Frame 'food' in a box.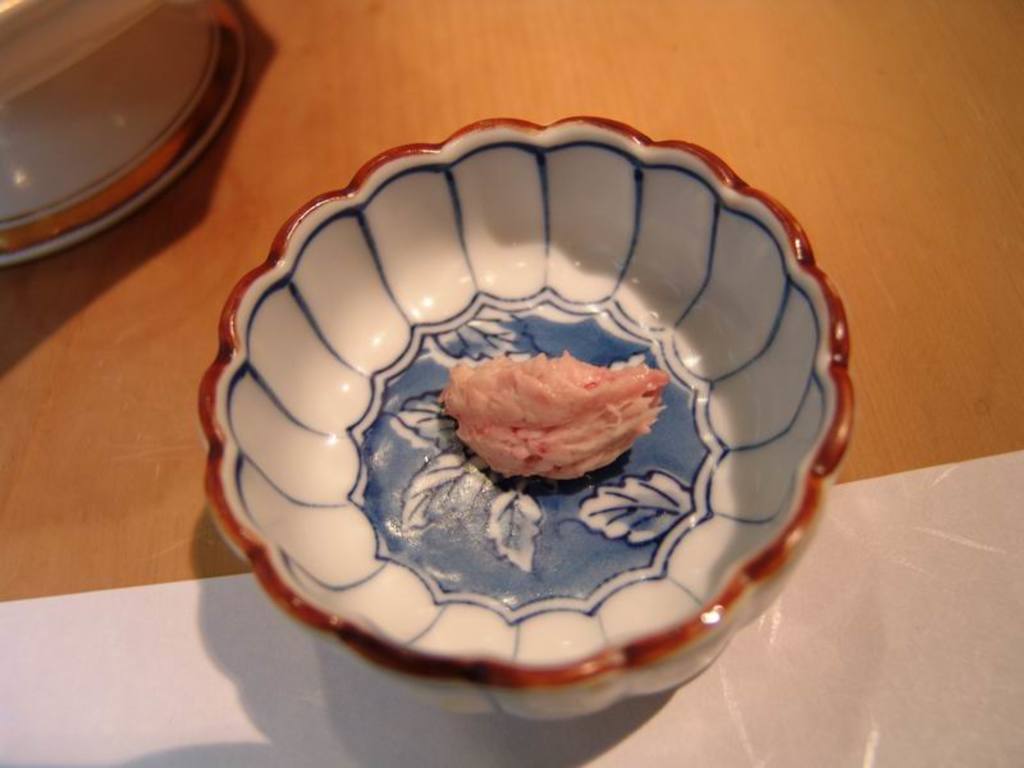
box(406, 355, 682, 488).
